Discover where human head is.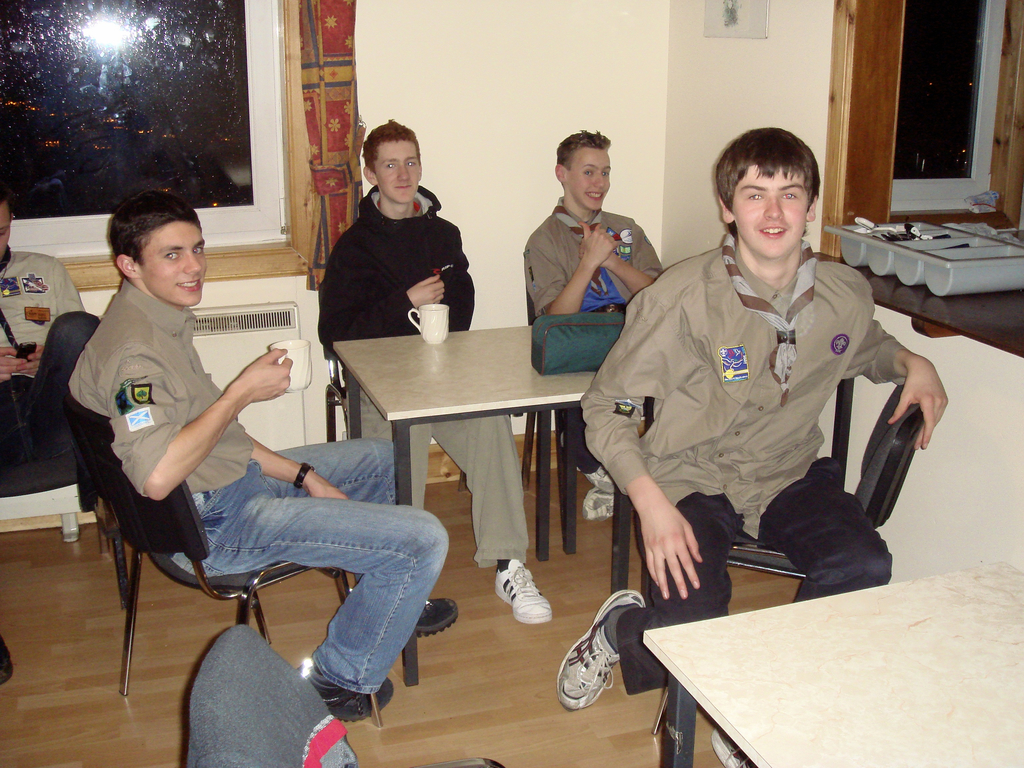
Discovered at 701,124,828,291.
